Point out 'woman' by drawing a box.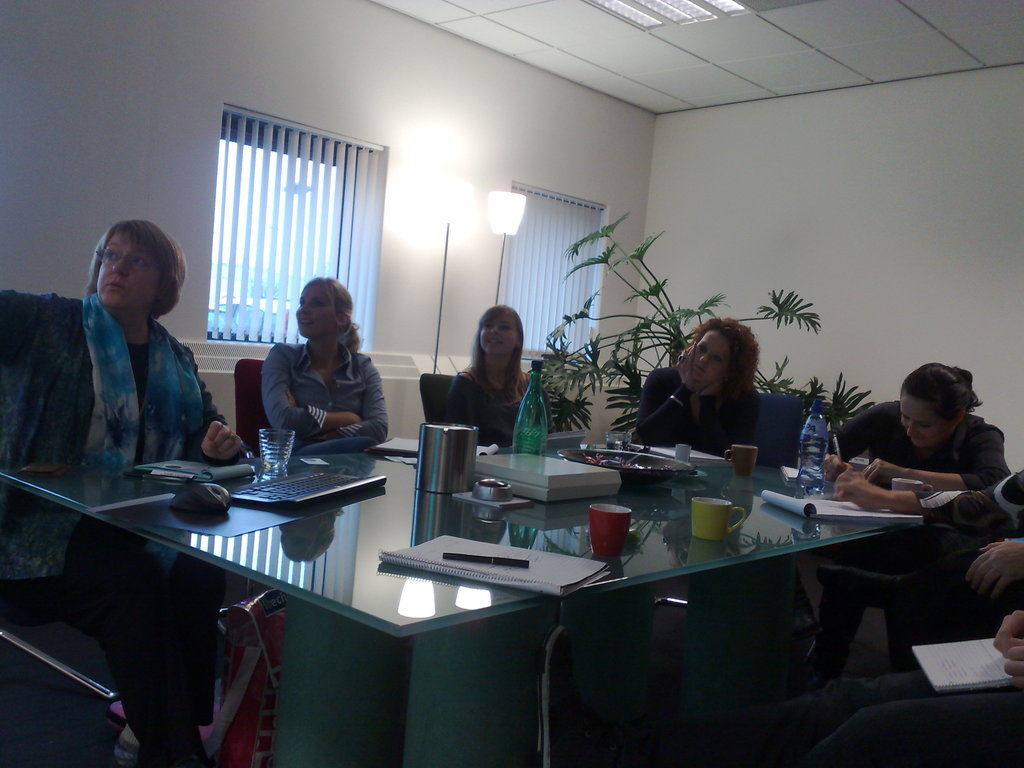
bbox=(442, 312, 550, 451).
